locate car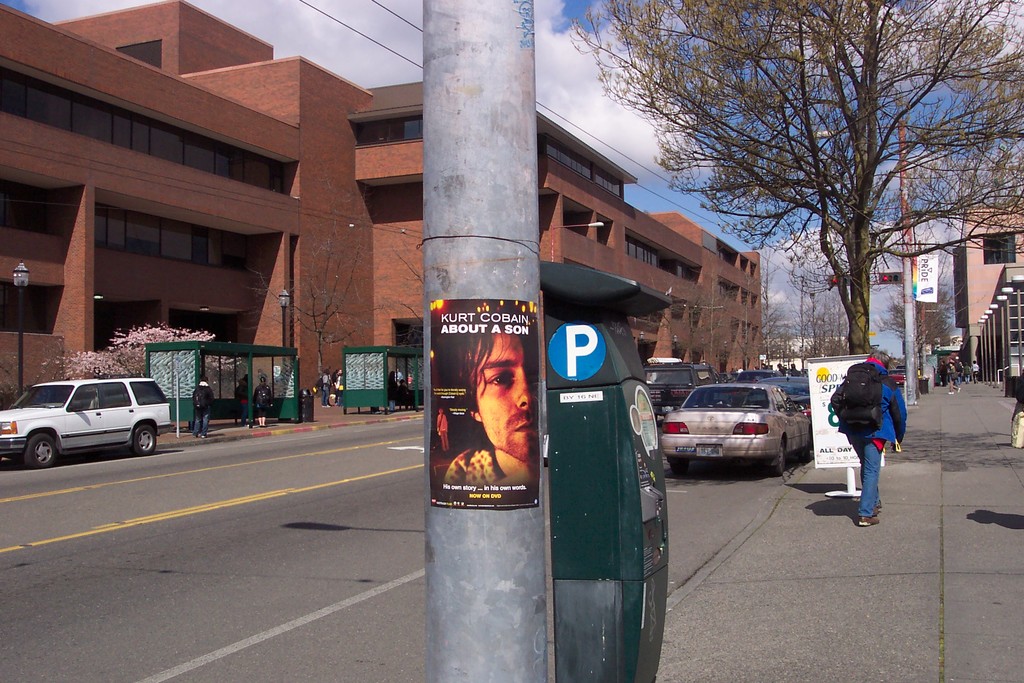
[755,363,810,401]
